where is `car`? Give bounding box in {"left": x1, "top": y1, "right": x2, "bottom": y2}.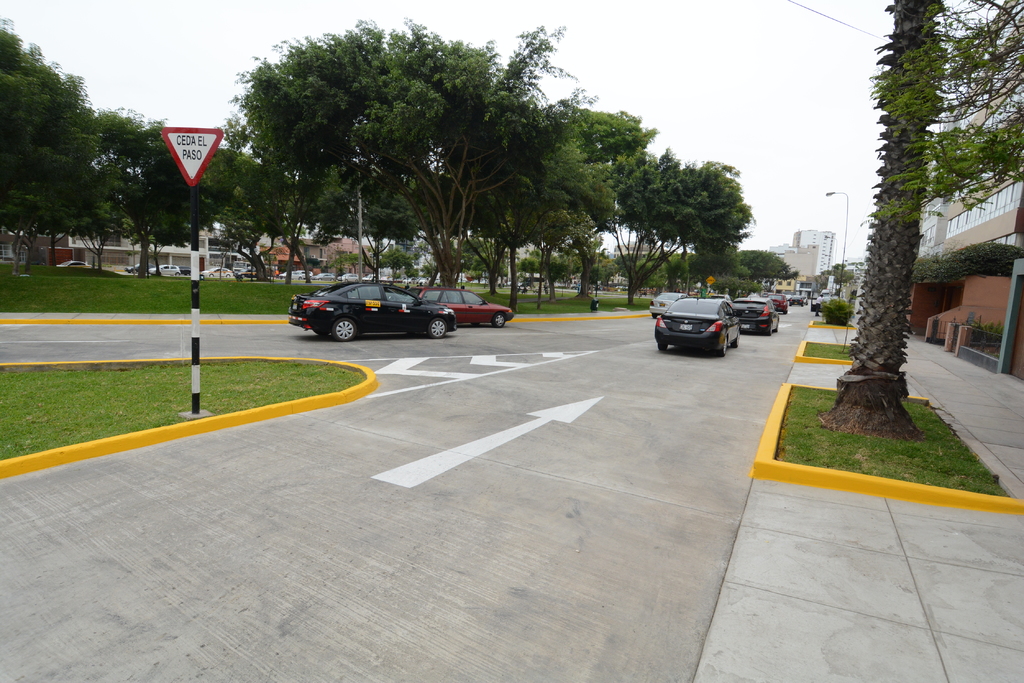
{"left": 57, "top": 260, "right": 92, "bottom": 267}.
